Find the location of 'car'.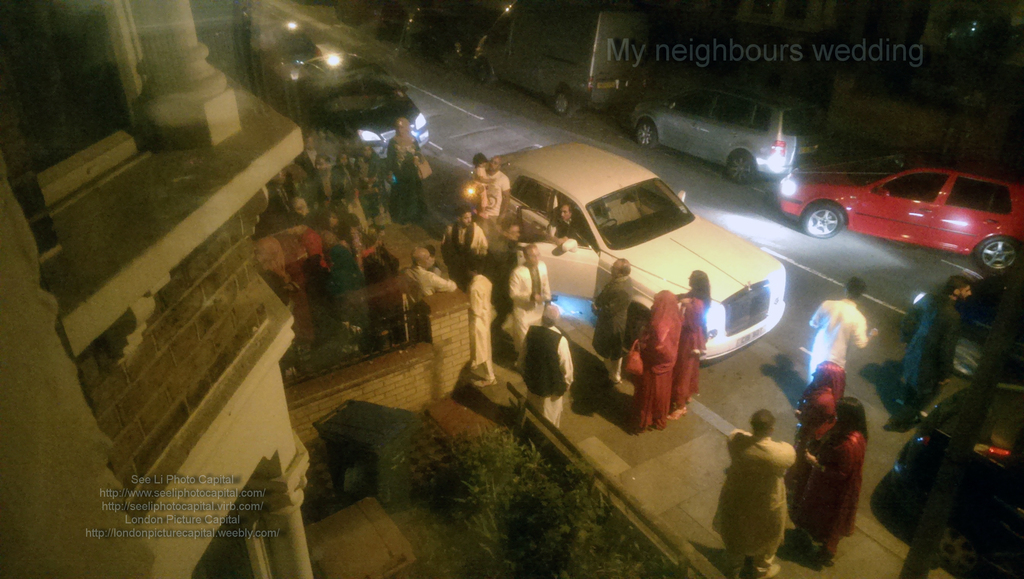
Location: BBox(455, 141, 788, 368).
